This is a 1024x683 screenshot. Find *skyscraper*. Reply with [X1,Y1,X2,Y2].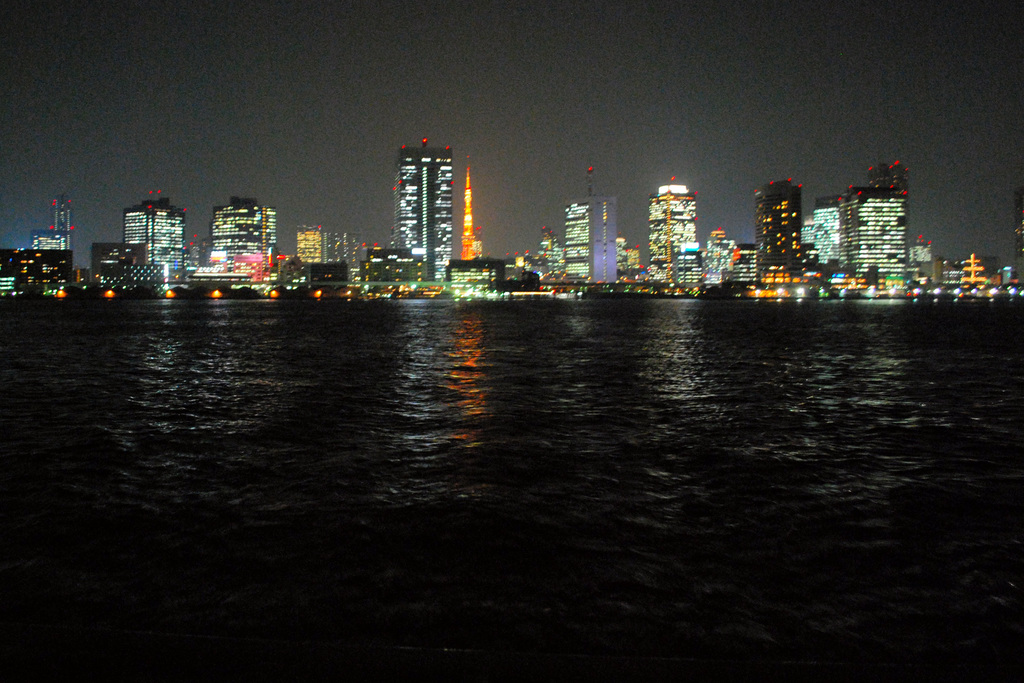
[561,164,618,286].
